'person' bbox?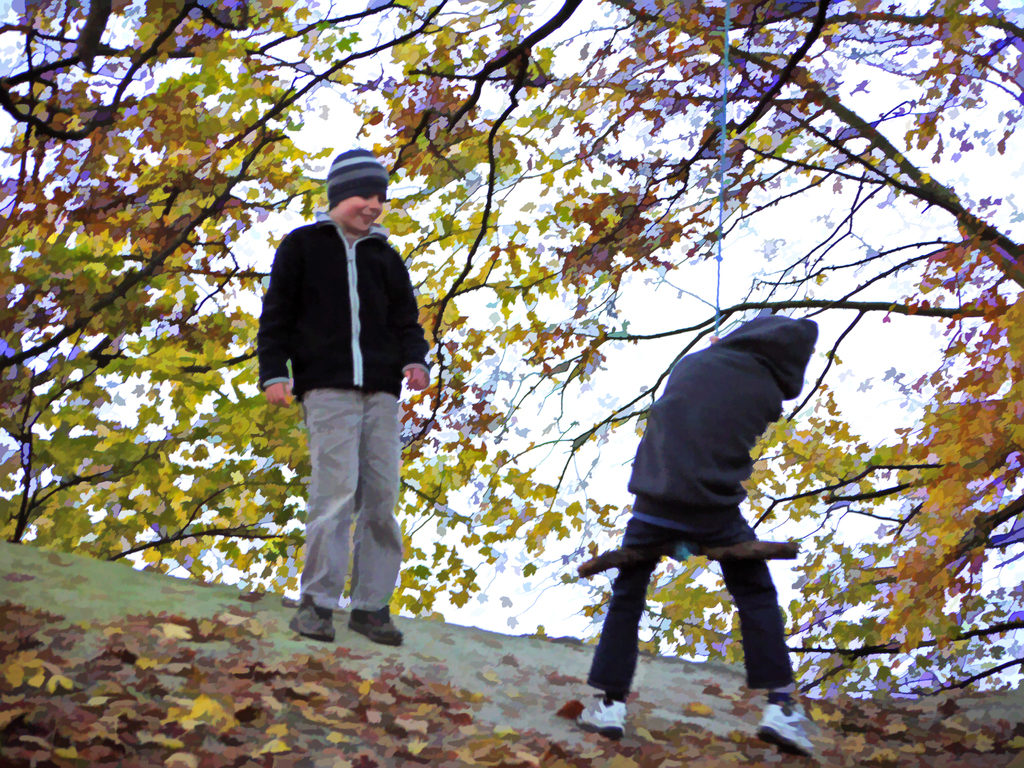
rect(257, 150, 432, 638)
